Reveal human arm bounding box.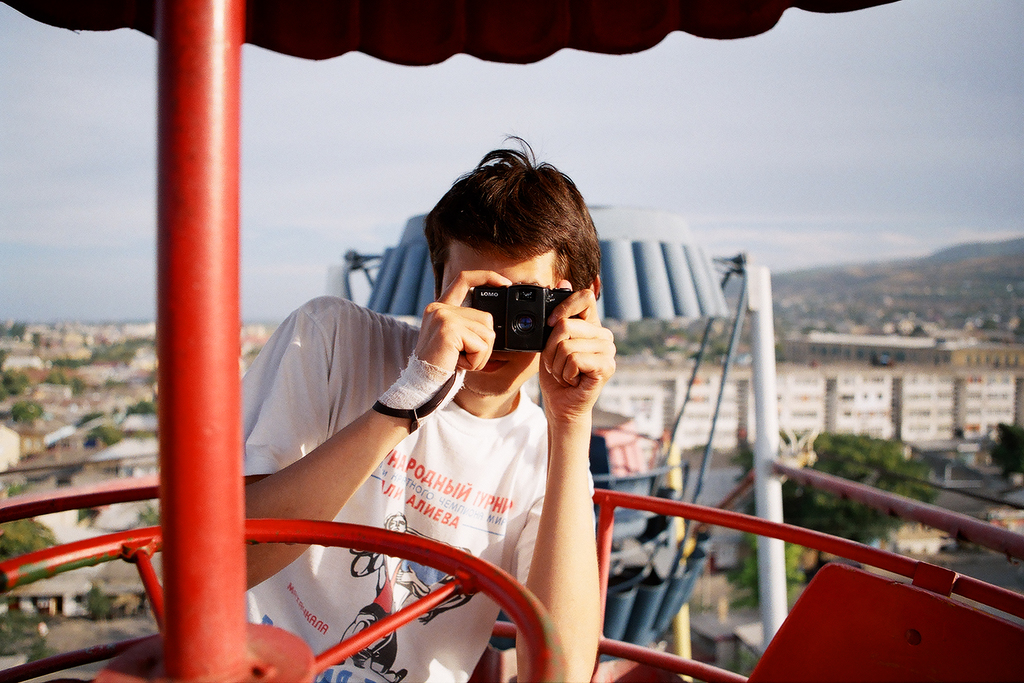
Revealed: crop(244, 273, 517, 596).
